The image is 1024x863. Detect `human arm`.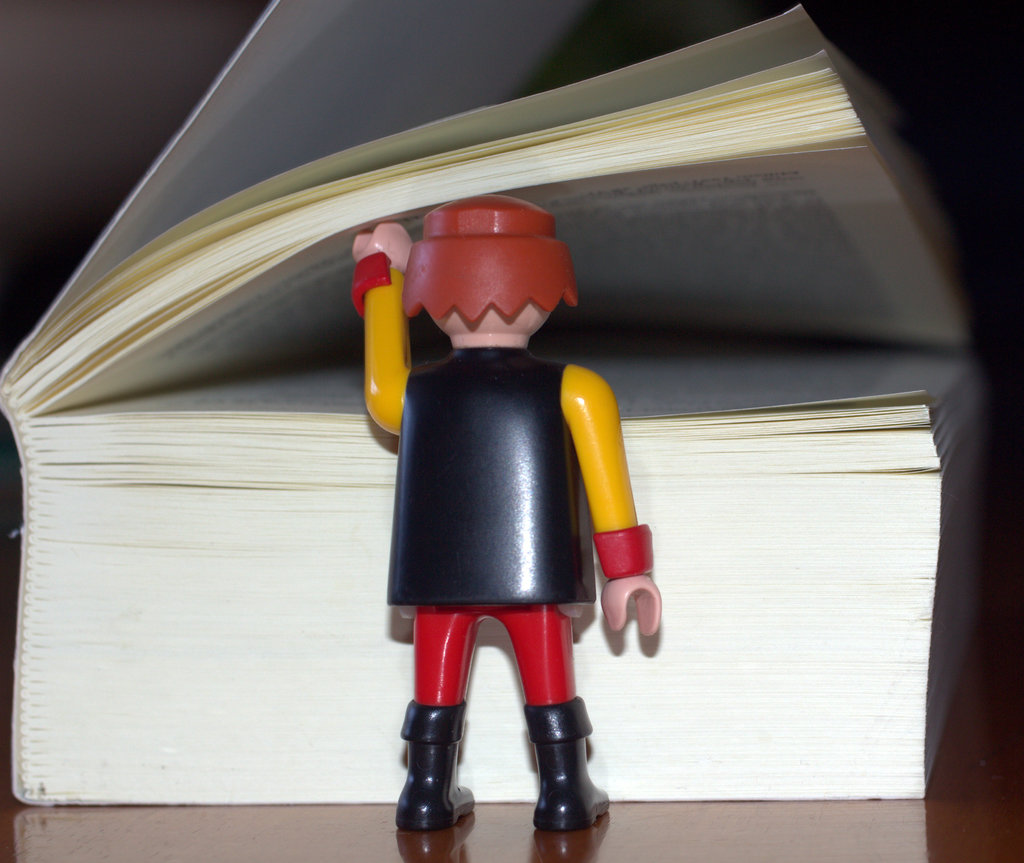
Detection: [x1=580, y1=361, x2=663, y2=640].
